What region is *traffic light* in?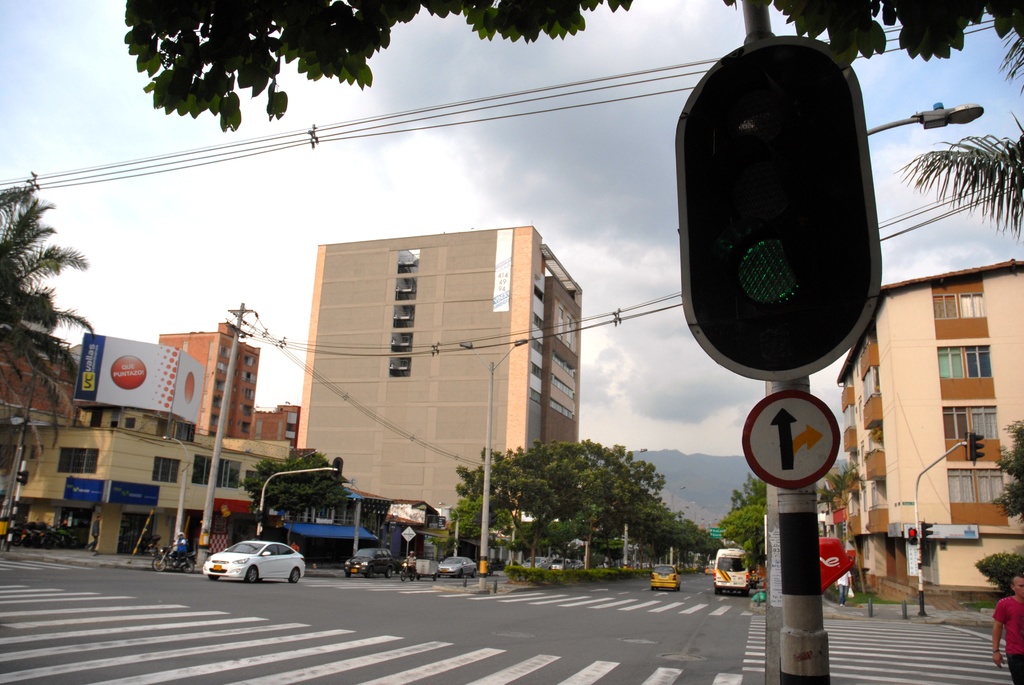
left=966, top=431, right=984, bottom=461.
